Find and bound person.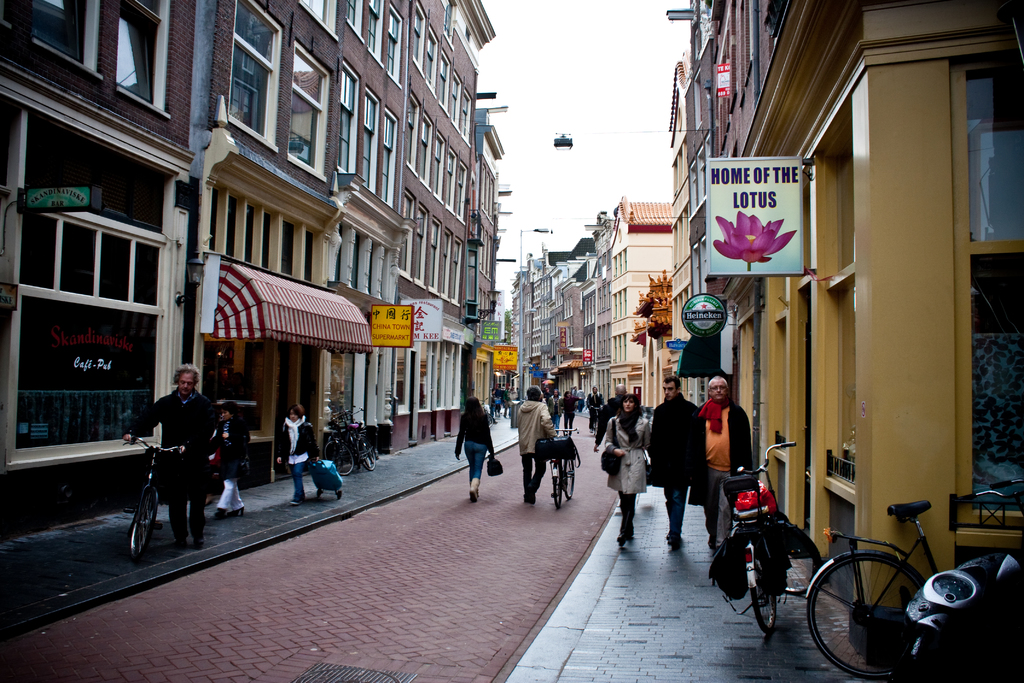
Bound: 515, 383, 557, 507.
